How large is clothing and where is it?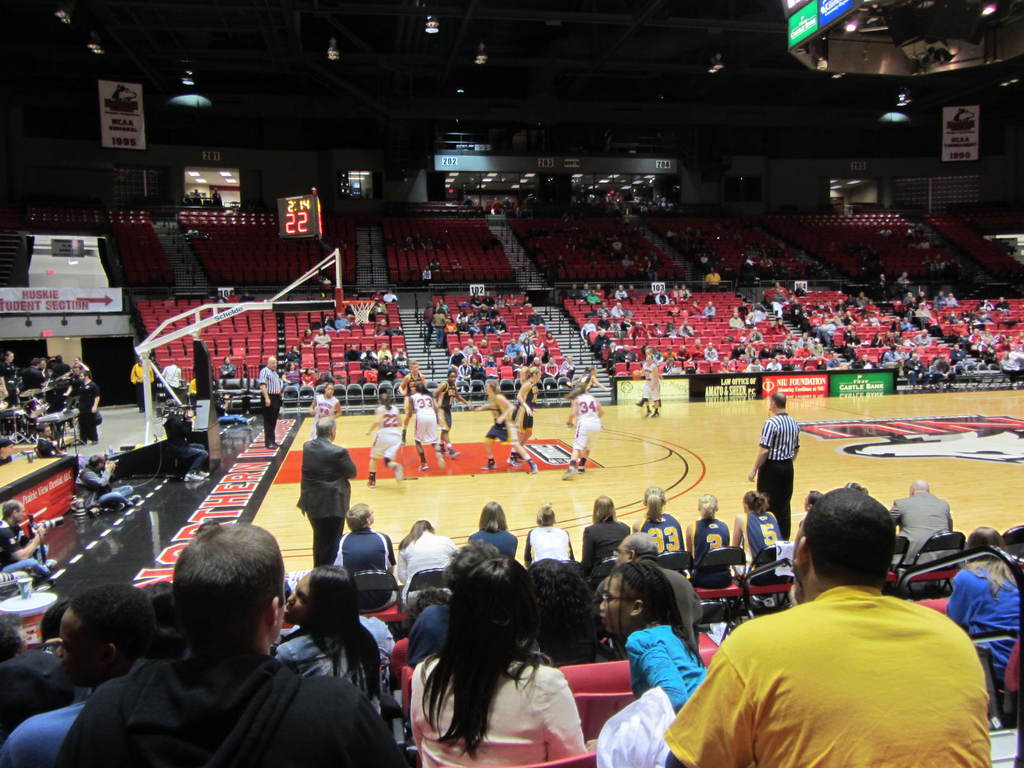
Bounding box: box=[971, 333, 988, 349].
